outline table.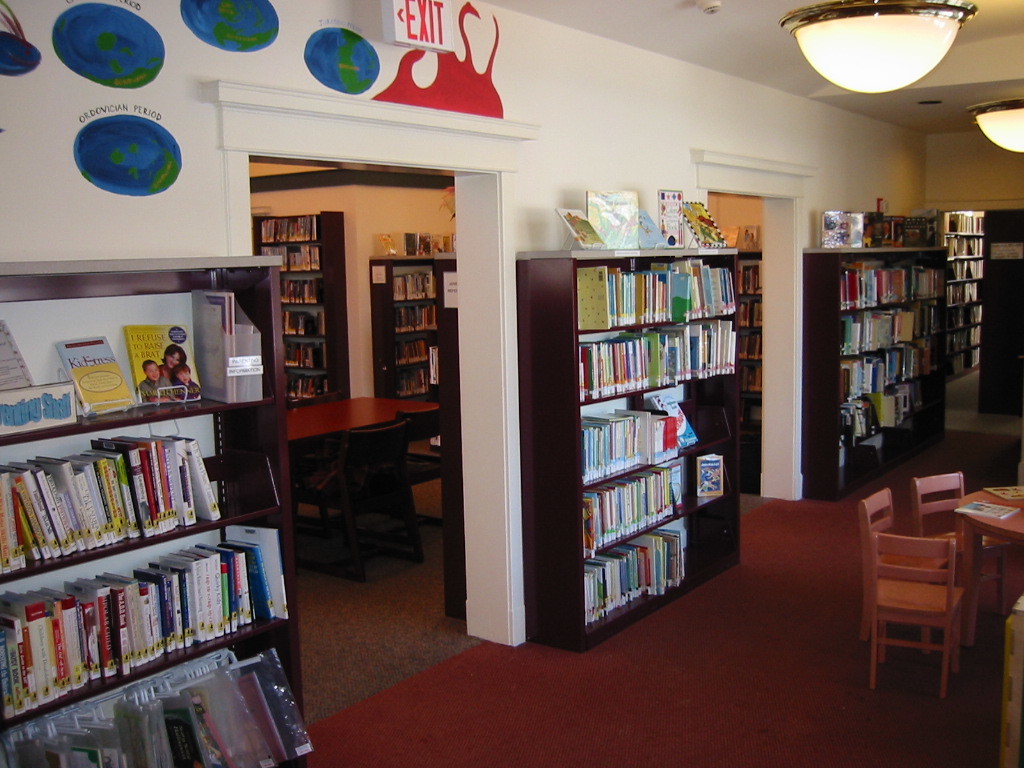
Outline: (961, 480, 1023, 647).
